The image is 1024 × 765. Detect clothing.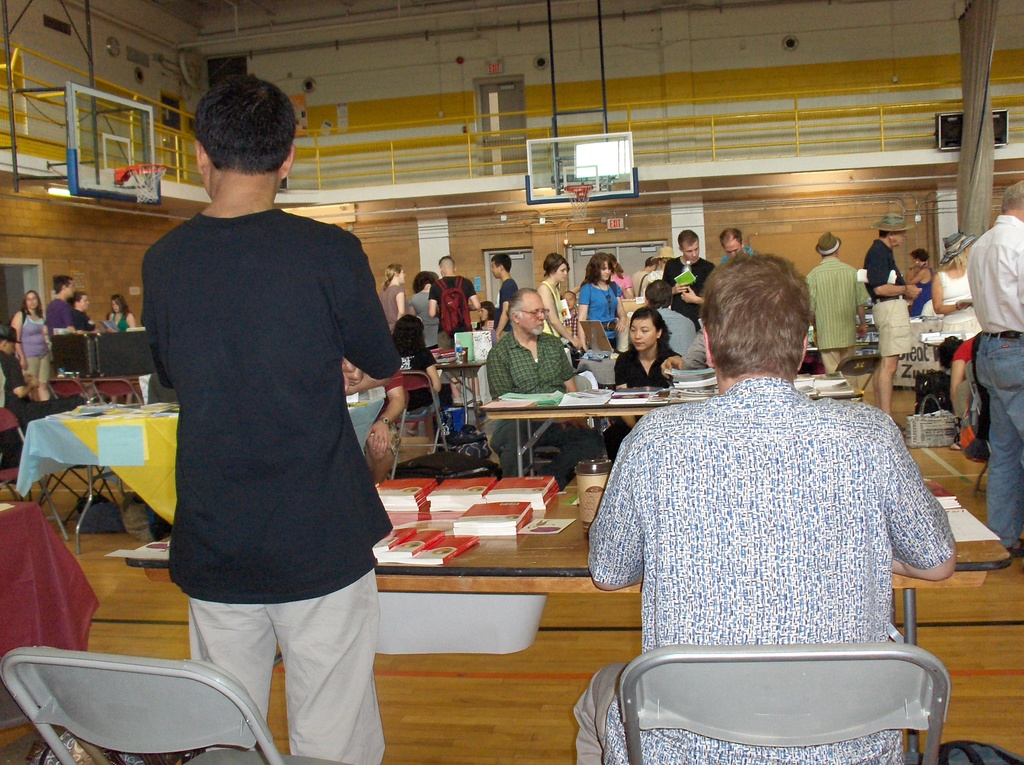
Detection: 804,256,877,371.
